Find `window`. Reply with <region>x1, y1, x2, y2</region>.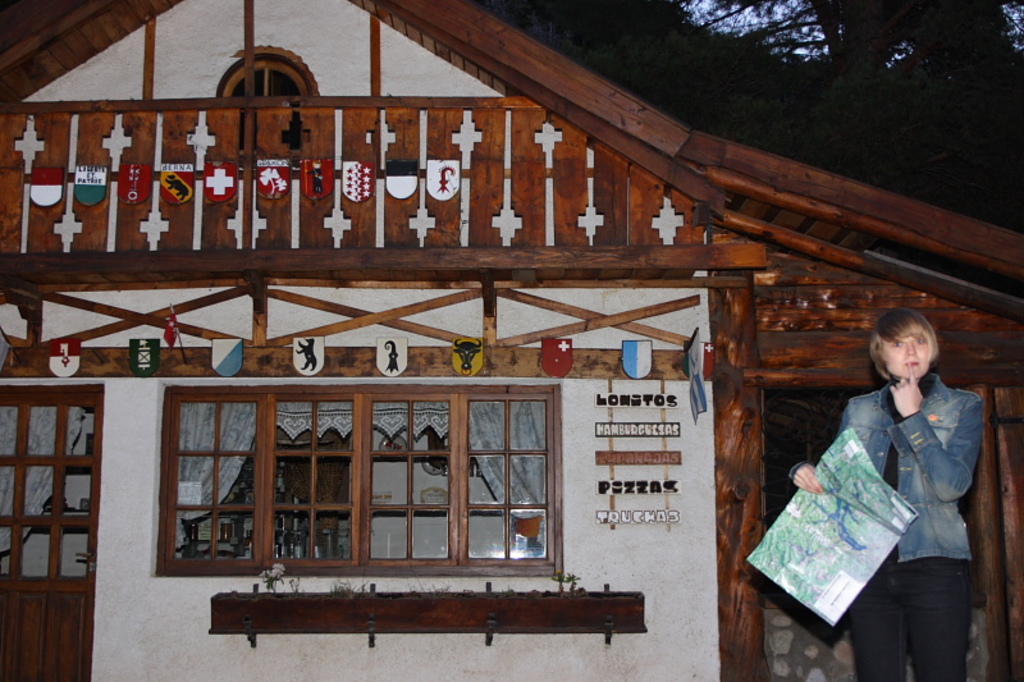
<region>758, 380, 882, 541</region>.
